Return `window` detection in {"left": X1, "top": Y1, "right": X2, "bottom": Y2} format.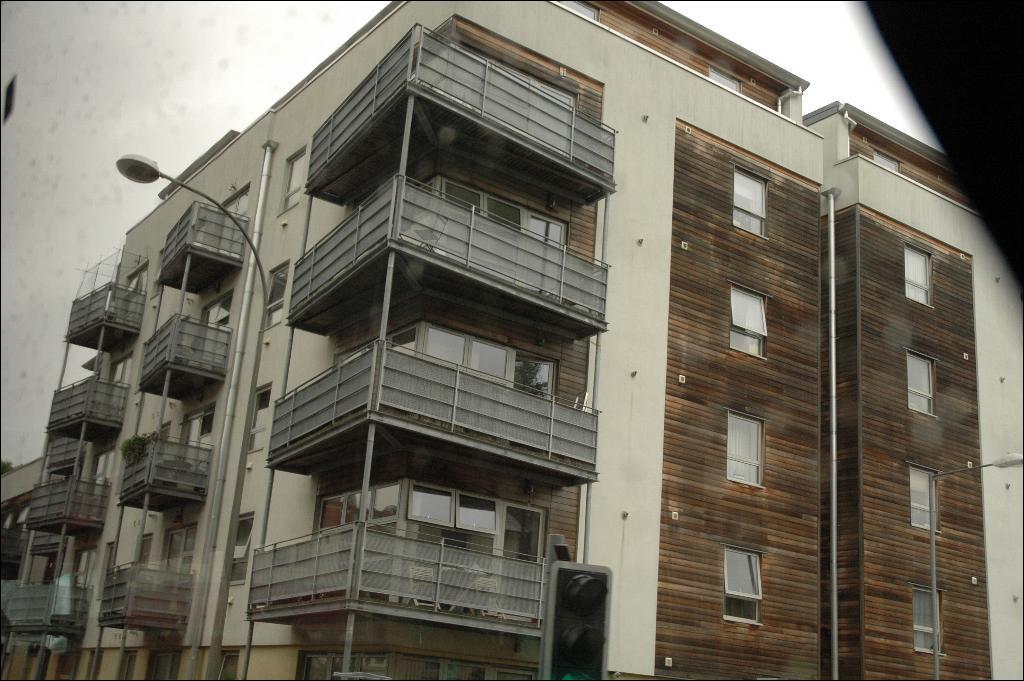
{"left": 724, "top": 545, "right": 762, "bottom": 625}.
